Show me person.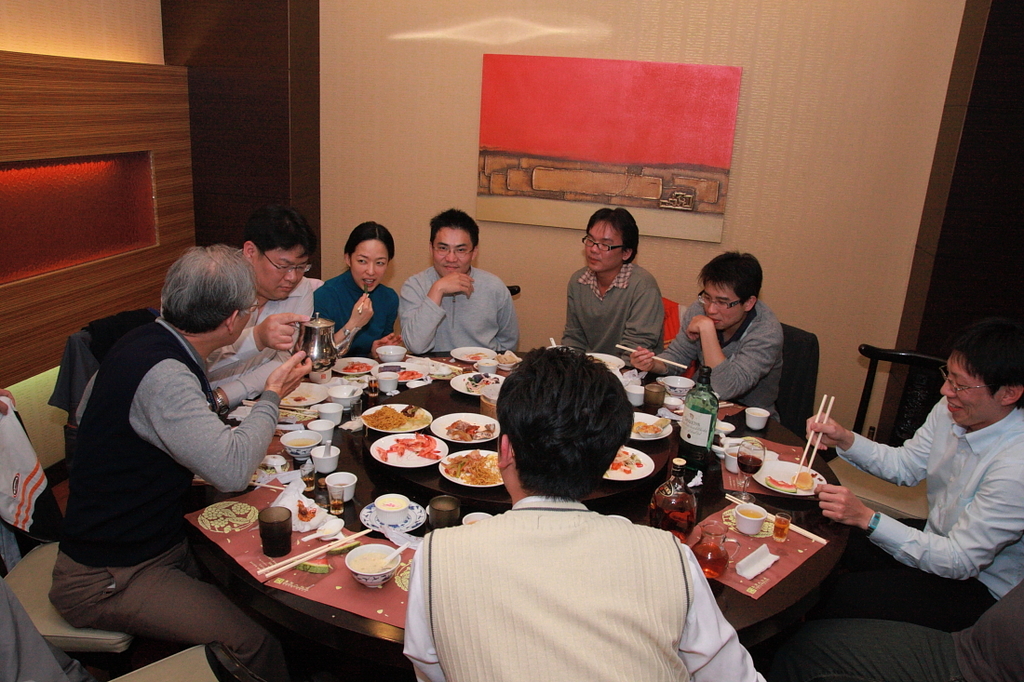
person is here: region(569, 217, 658, 378).
